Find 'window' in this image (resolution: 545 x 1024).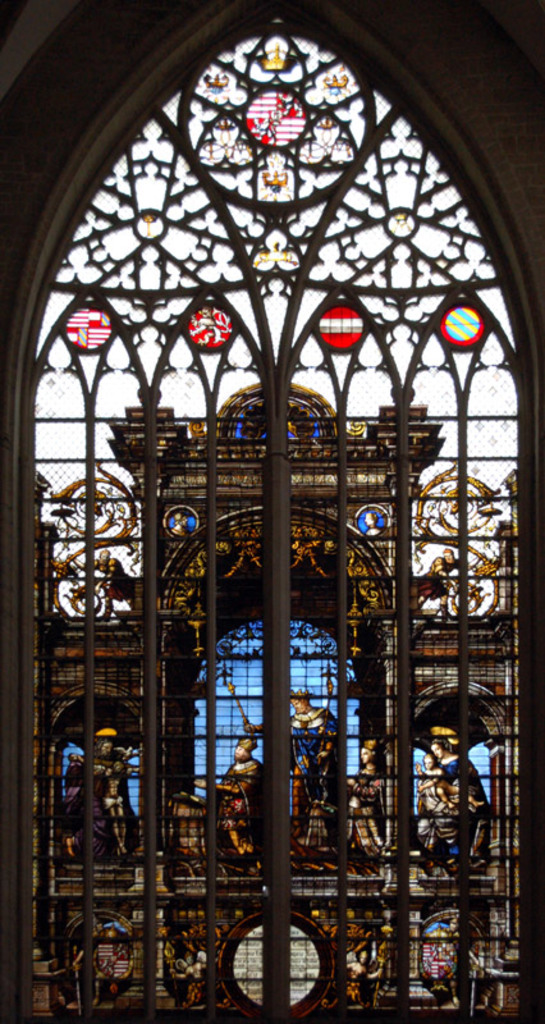
(x1=0, y1=0, x2=544, y2=1023).
